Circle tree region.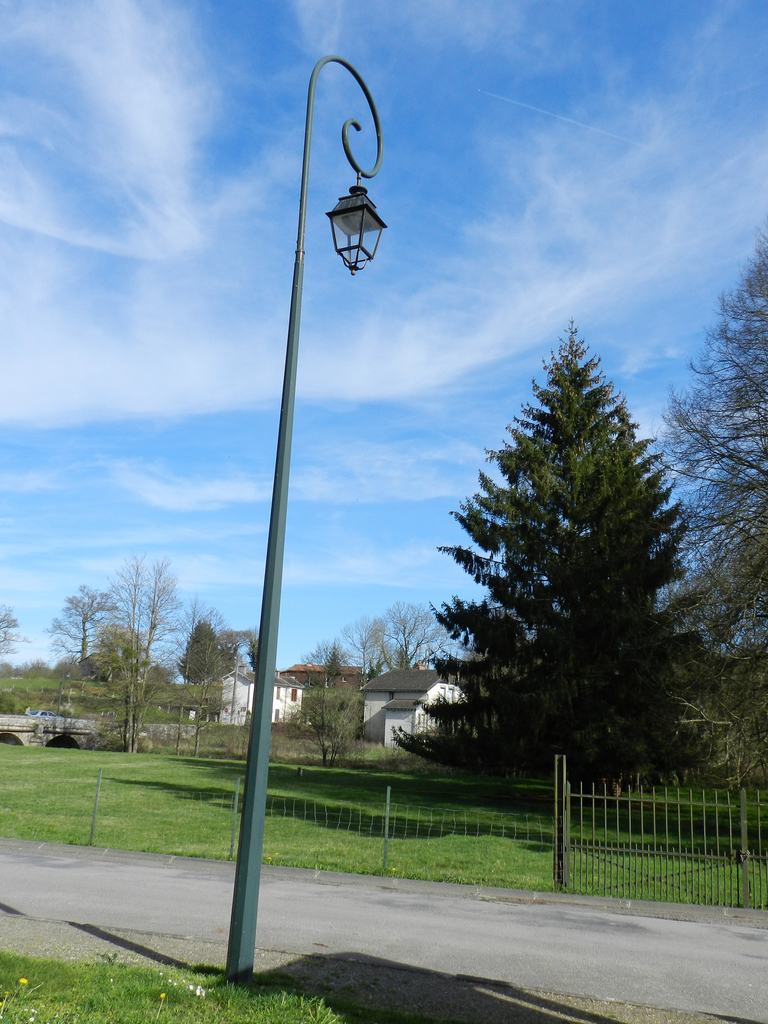
Region: (left=367, top=602, right=458, bottom=664).
